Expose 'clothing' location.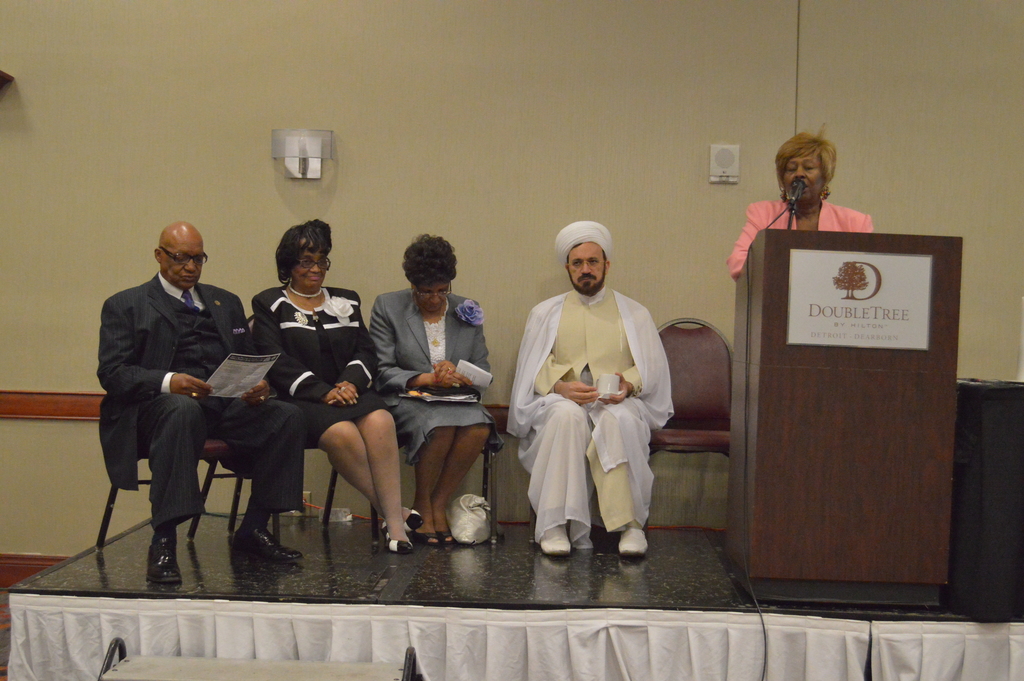
Exposed at {"x1": 253, "y1": 275, "x2": 397, "y2": 448}.
